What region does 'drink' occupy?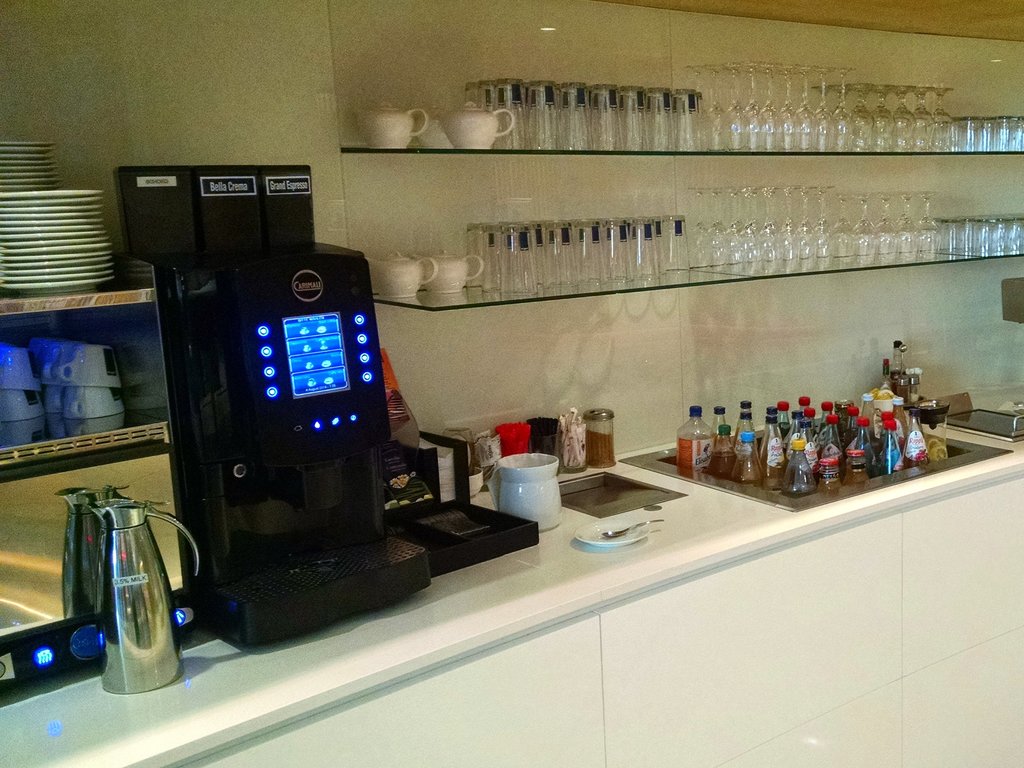
x1=841, y1=466, x2=871, y2=483.
